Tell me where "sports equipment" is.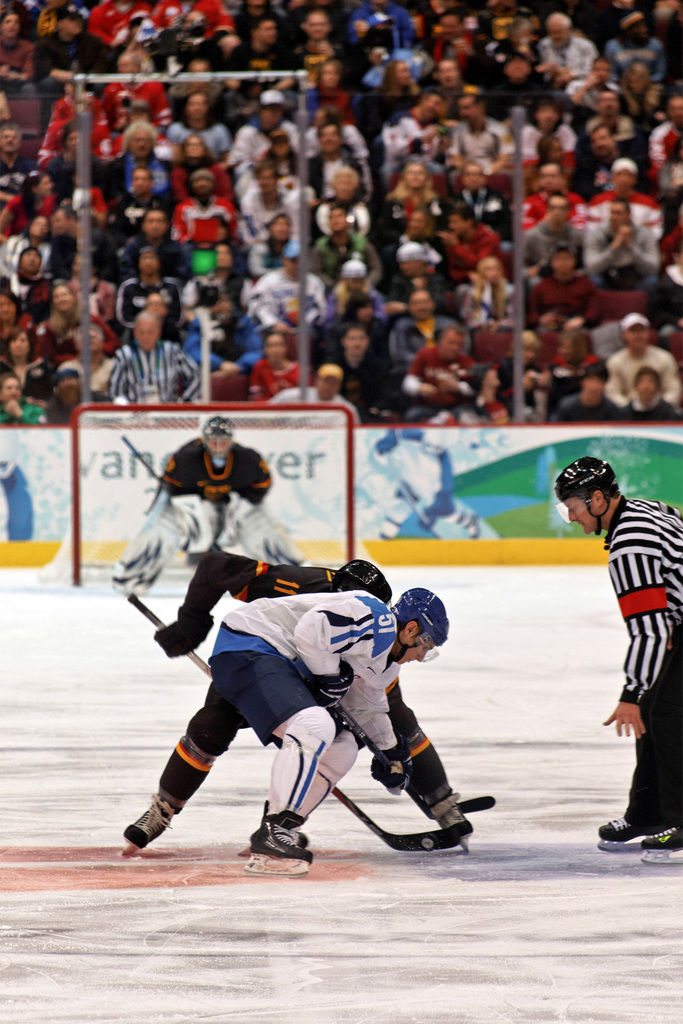
"sports equipment" is at [126,787,174,860].
